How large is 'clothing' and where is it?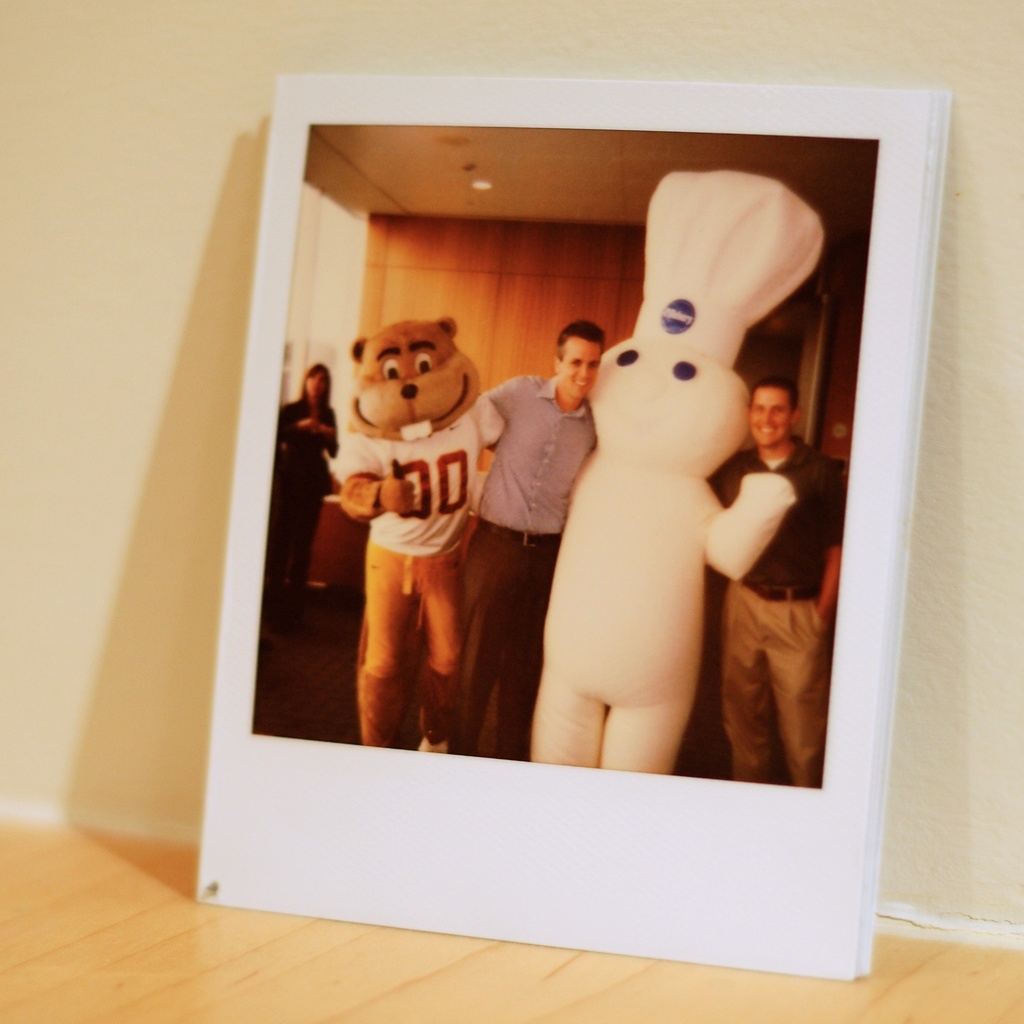
Bounding box: [264, 396, 337, 608].
